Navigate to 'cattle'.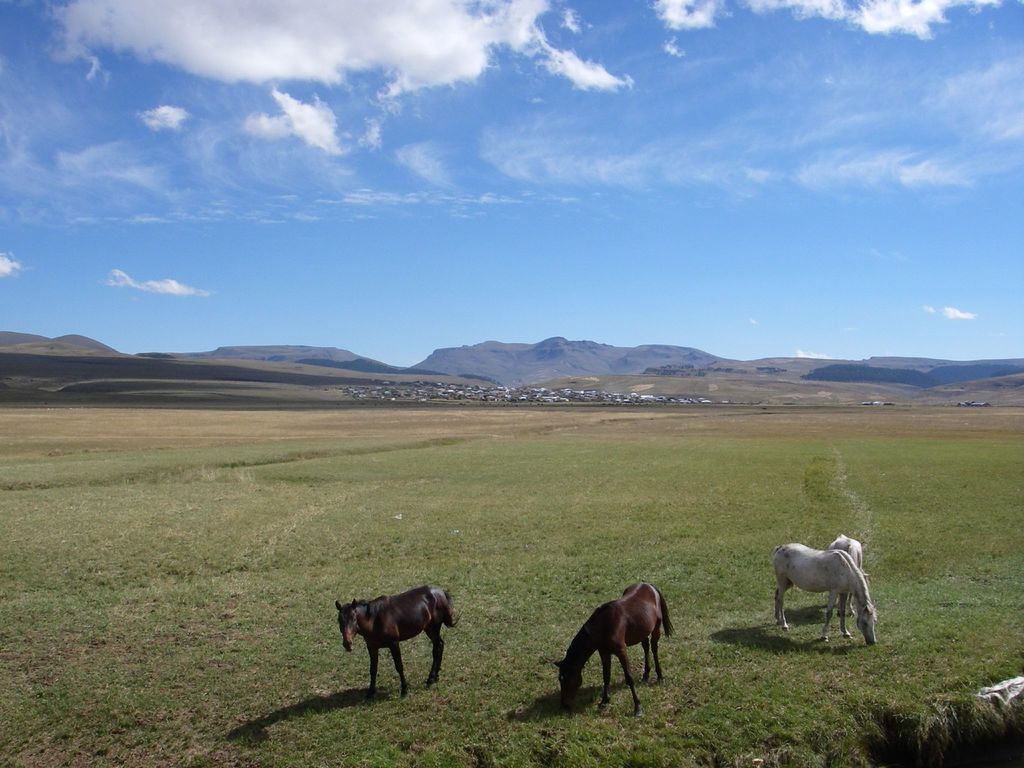
Navigation target: bbox(771, 538, 878, 644).
